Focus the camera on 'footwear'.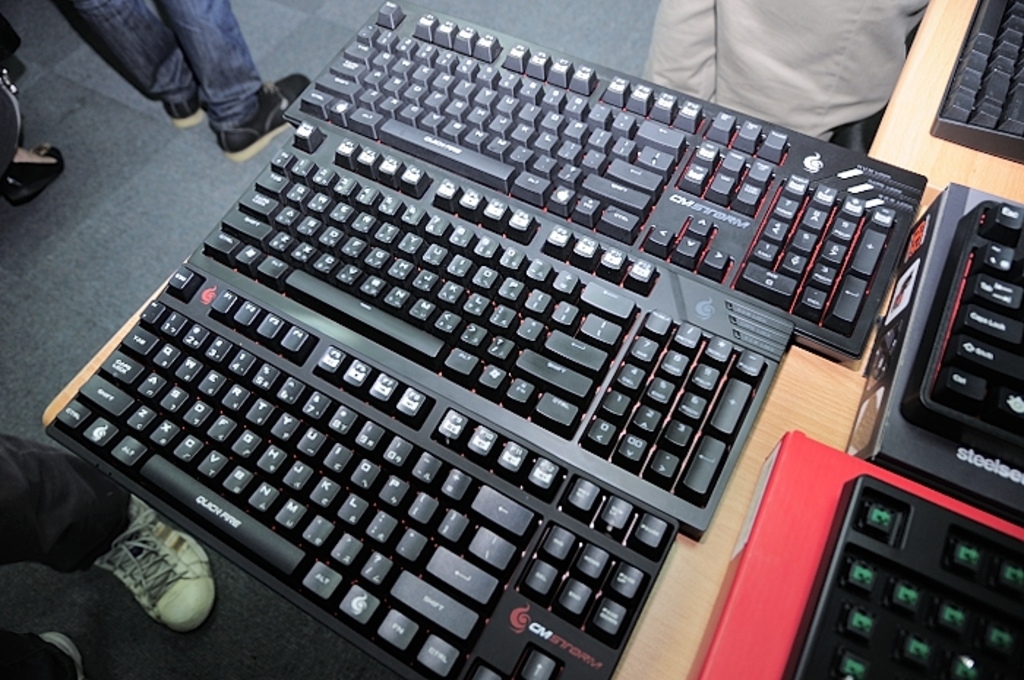
Focus region: {"left": 22, "top": 629, "right": 86, "bottom": 679}.
